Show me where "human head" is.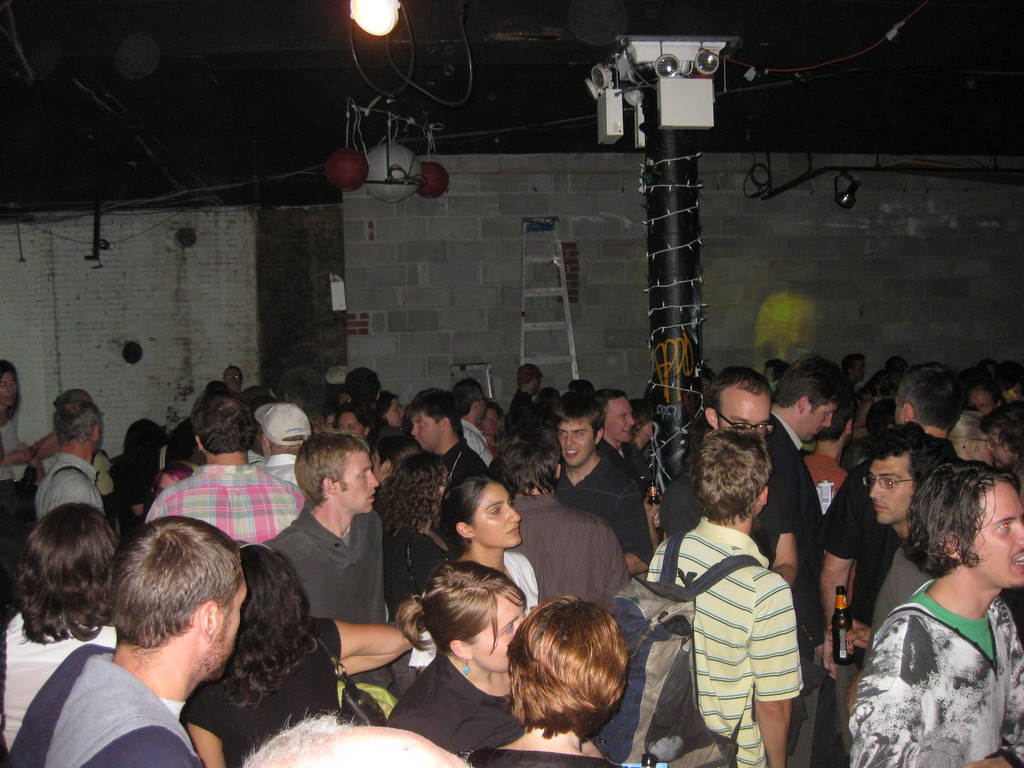
"human head" is at [506,399,551,424].
